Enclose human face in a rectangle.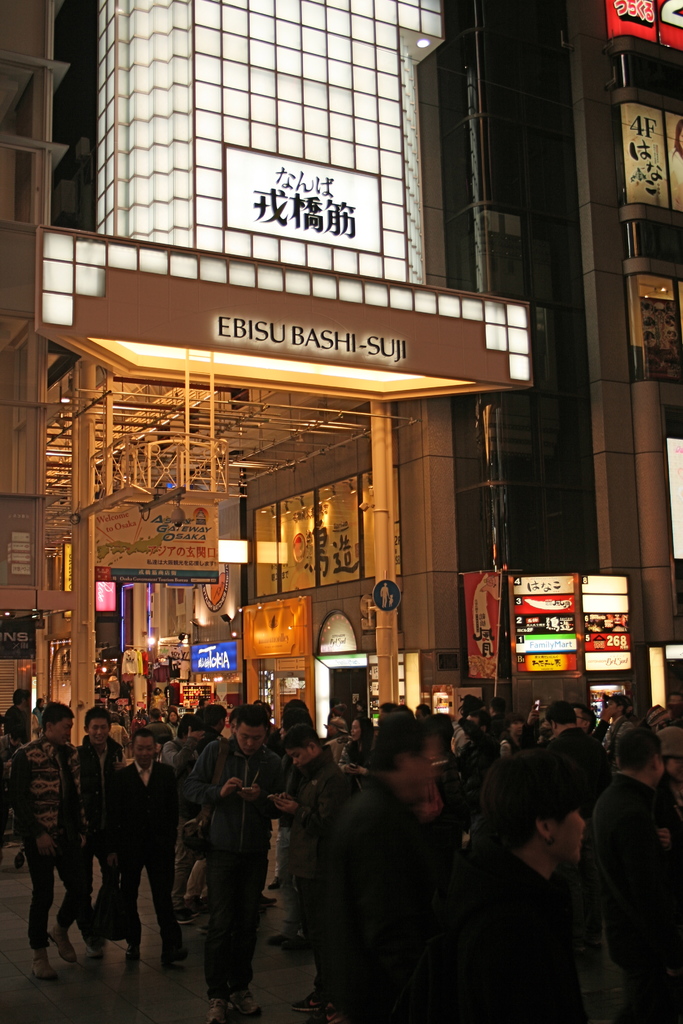
[left=289, top=751, right=310, bottom=764].
